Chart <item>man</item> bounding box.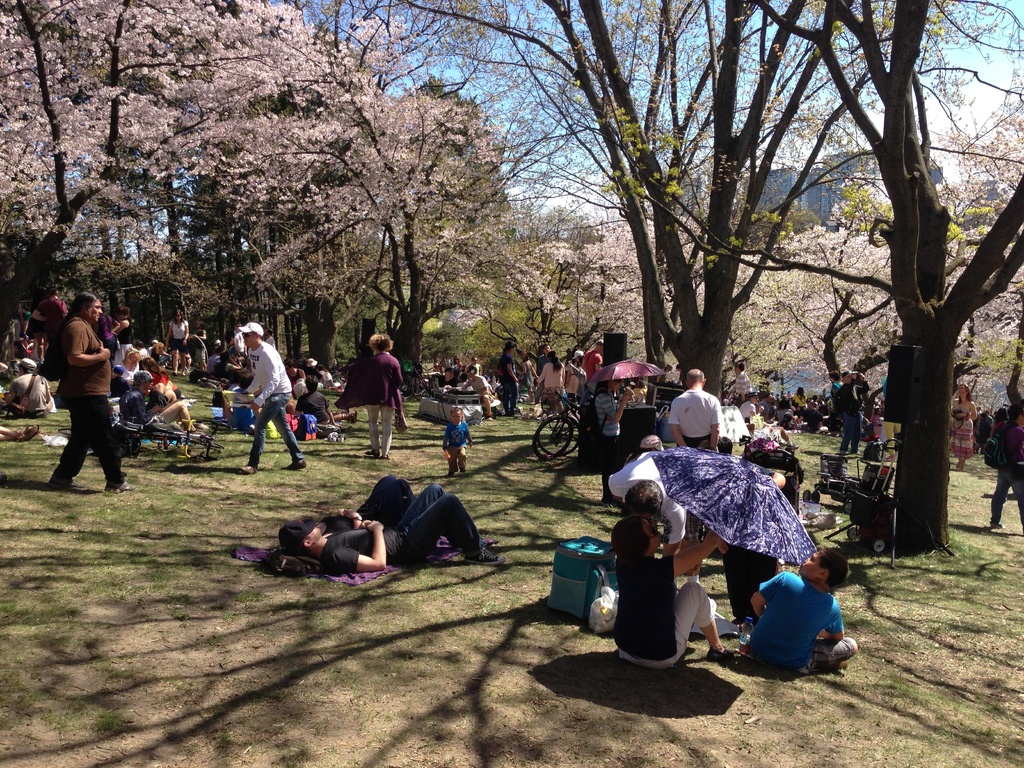
Charted: box(442, 367, 461, 387).
